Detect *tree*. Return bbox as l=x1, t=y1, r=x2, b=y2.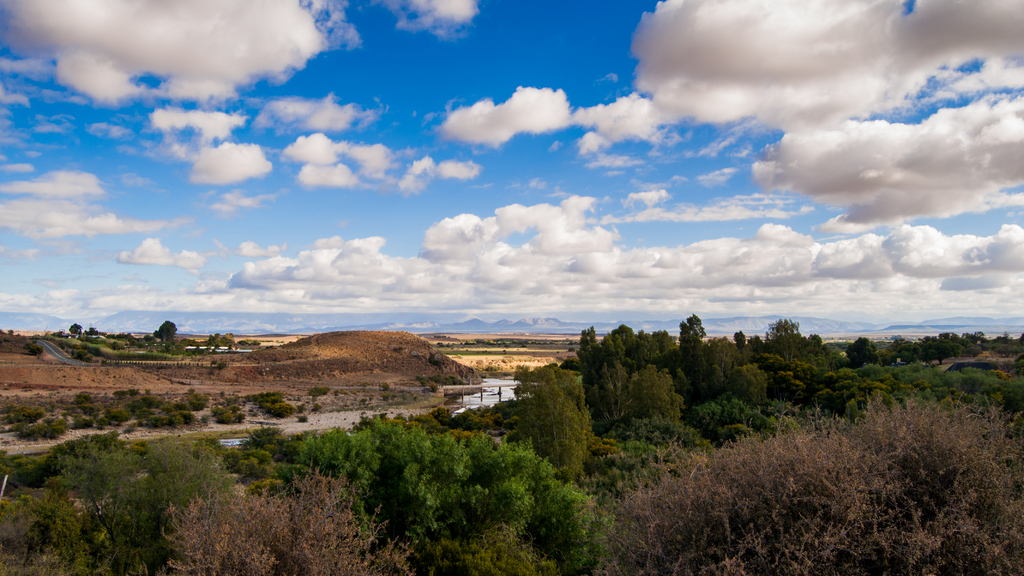
l=205, t=333, r=234, b=349.
